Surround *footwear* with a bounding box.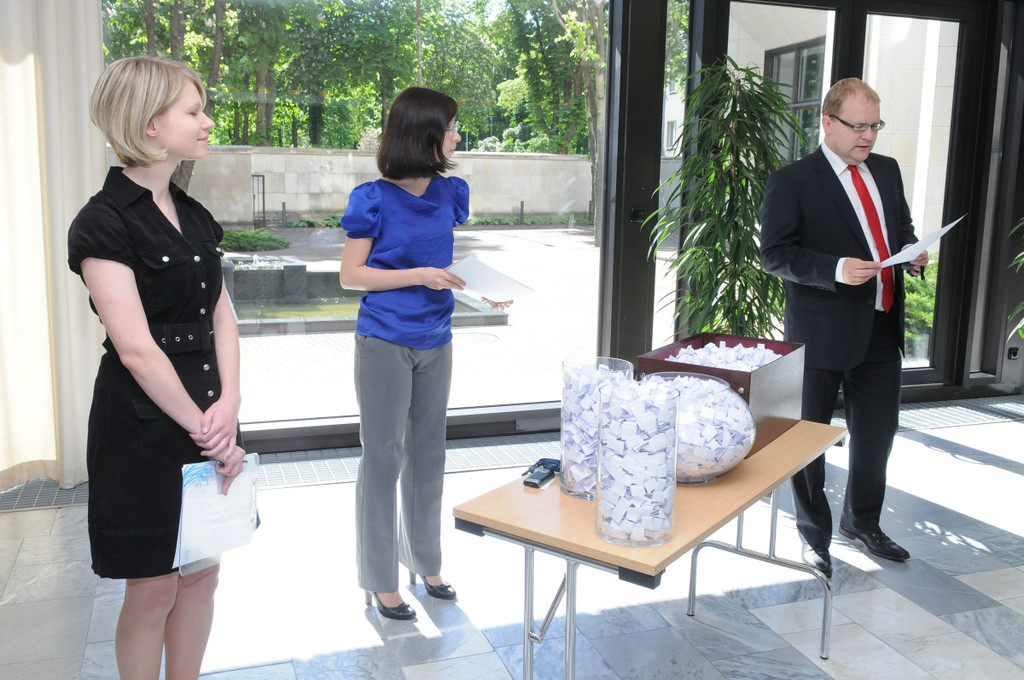
locate(838, 531, 910, 563).
